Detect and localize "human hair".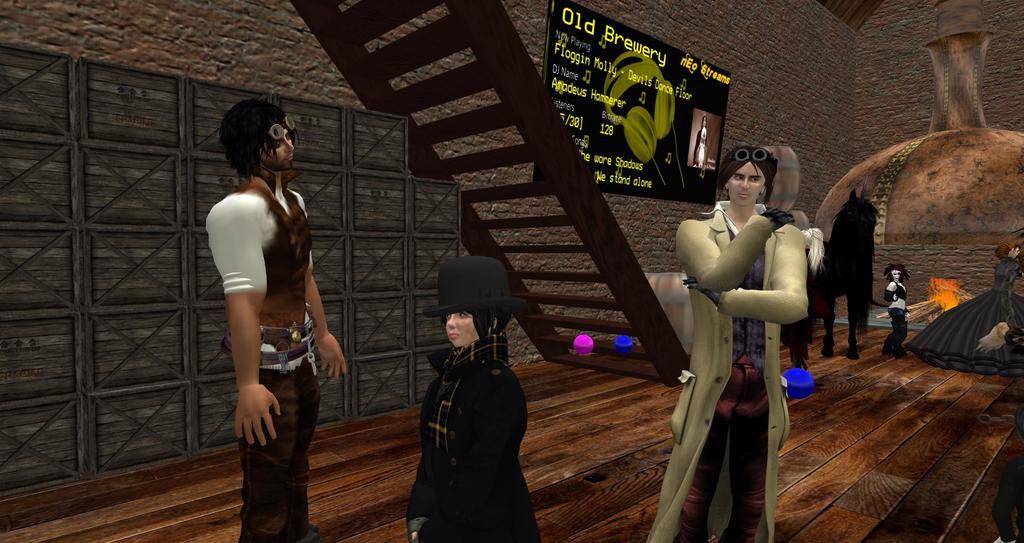
Localized at (717,145,778,206).
